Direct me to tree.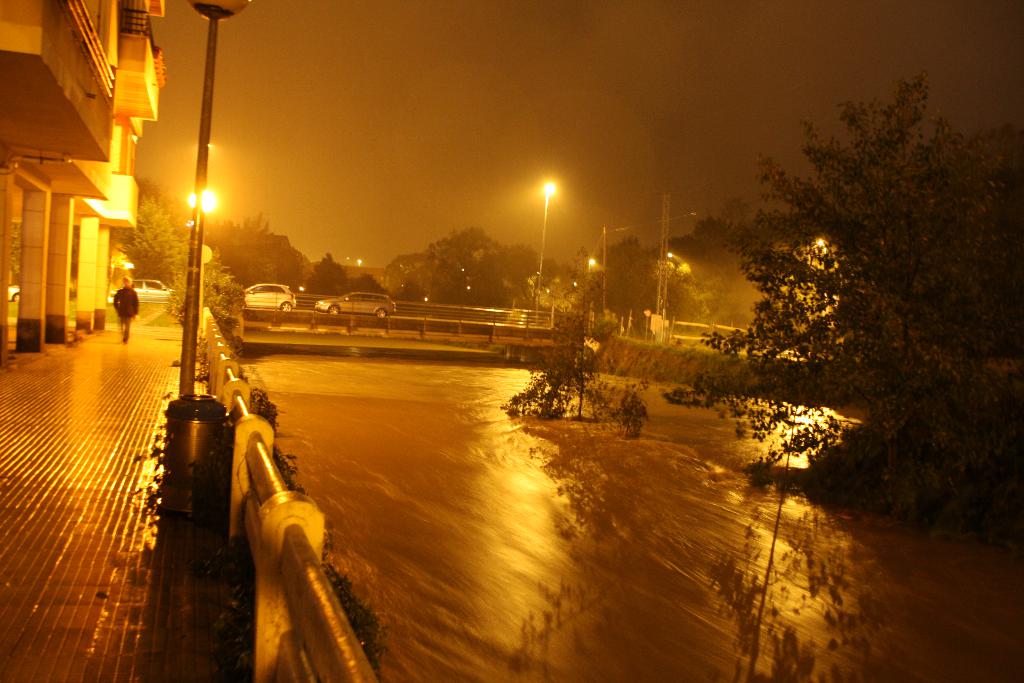
Direction: box=[680, 68, 1023, 541].
